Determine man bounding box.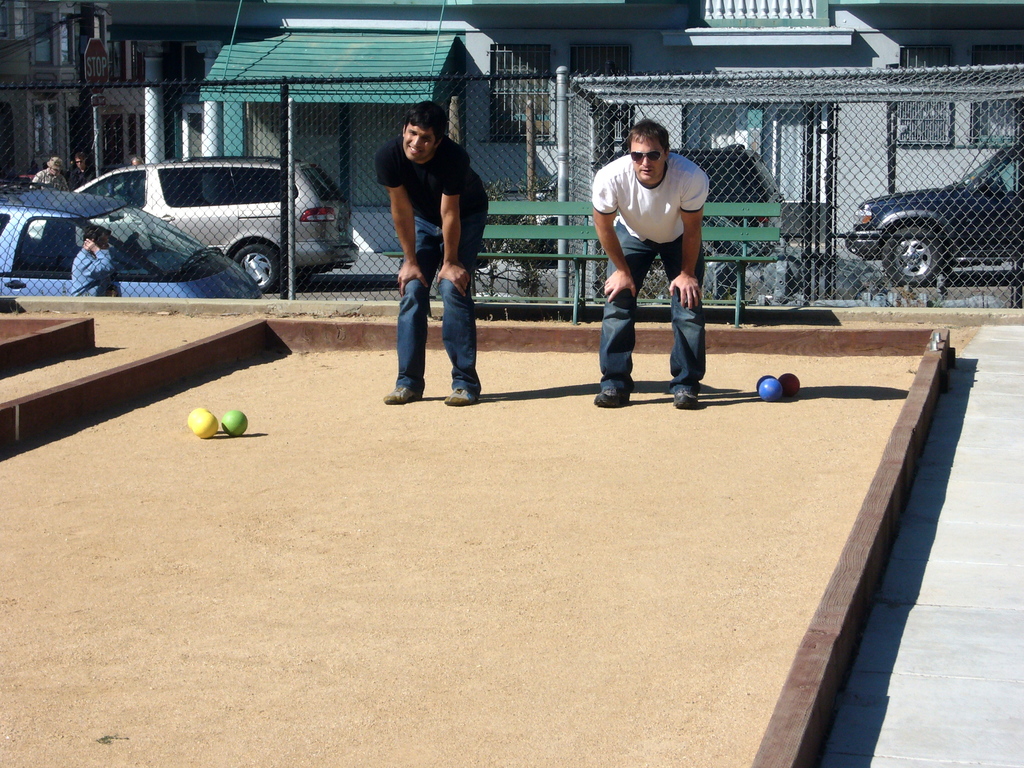
Determined: detection(67, 228, 127, 306).
